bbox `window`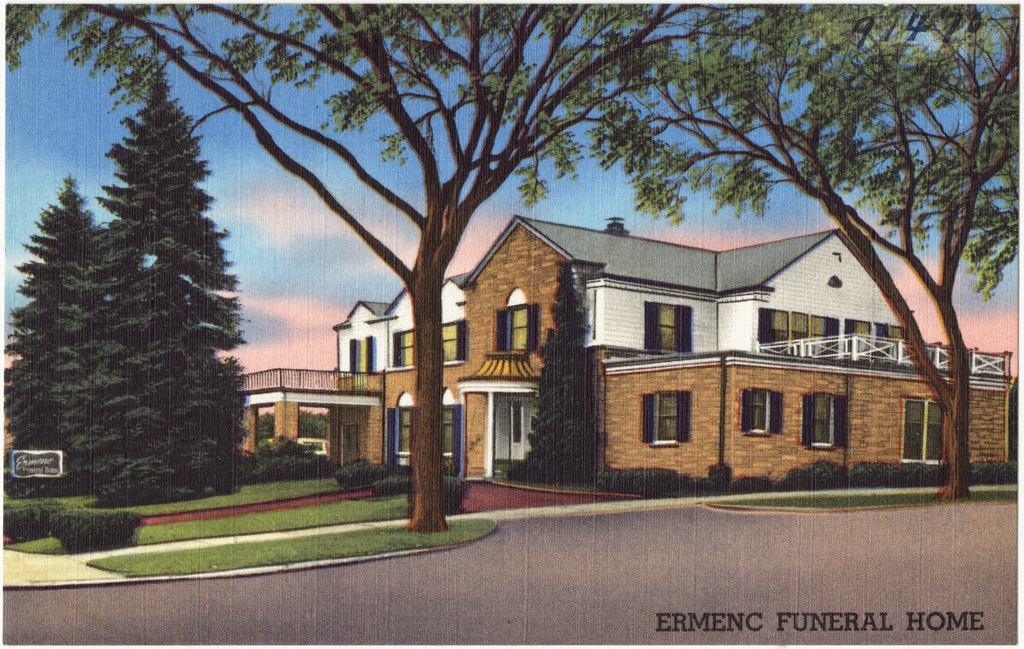
{"left": 393, "top": 333, "right": 413, "bottom": 371}
